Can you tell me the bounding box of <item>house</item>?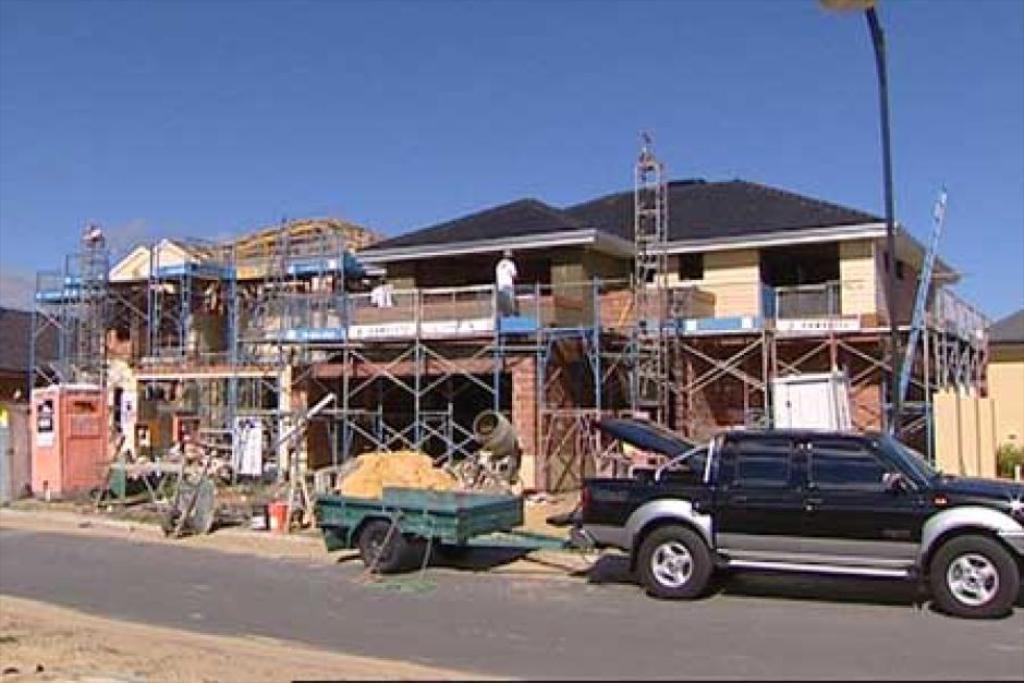
pyautogui.locateOnScreen(978, 304, 1023, 475).
